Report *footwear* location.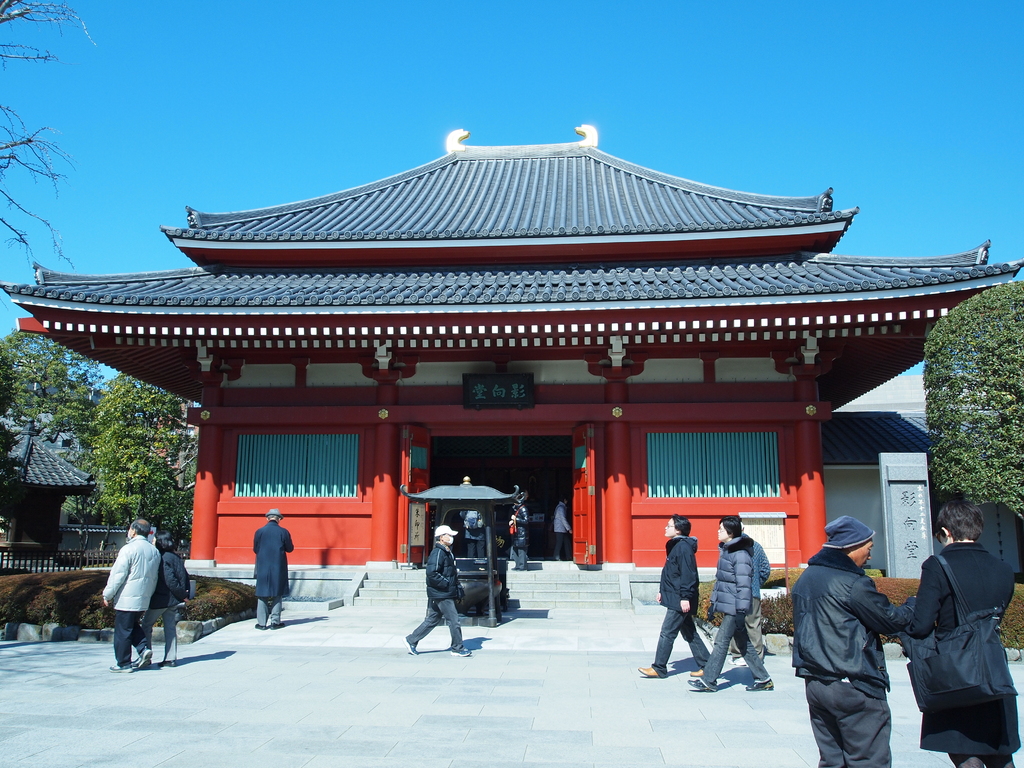
Report: 253, 623, 269, 631.
